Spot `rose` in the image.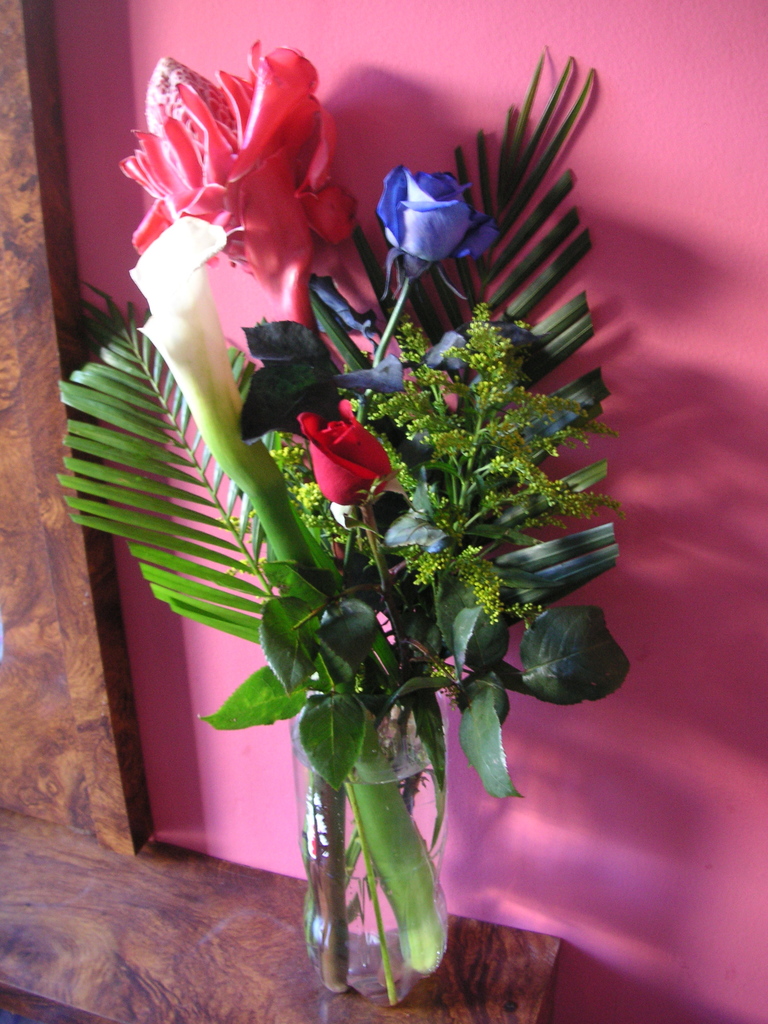
`rose` found at (294,400,392,515).
